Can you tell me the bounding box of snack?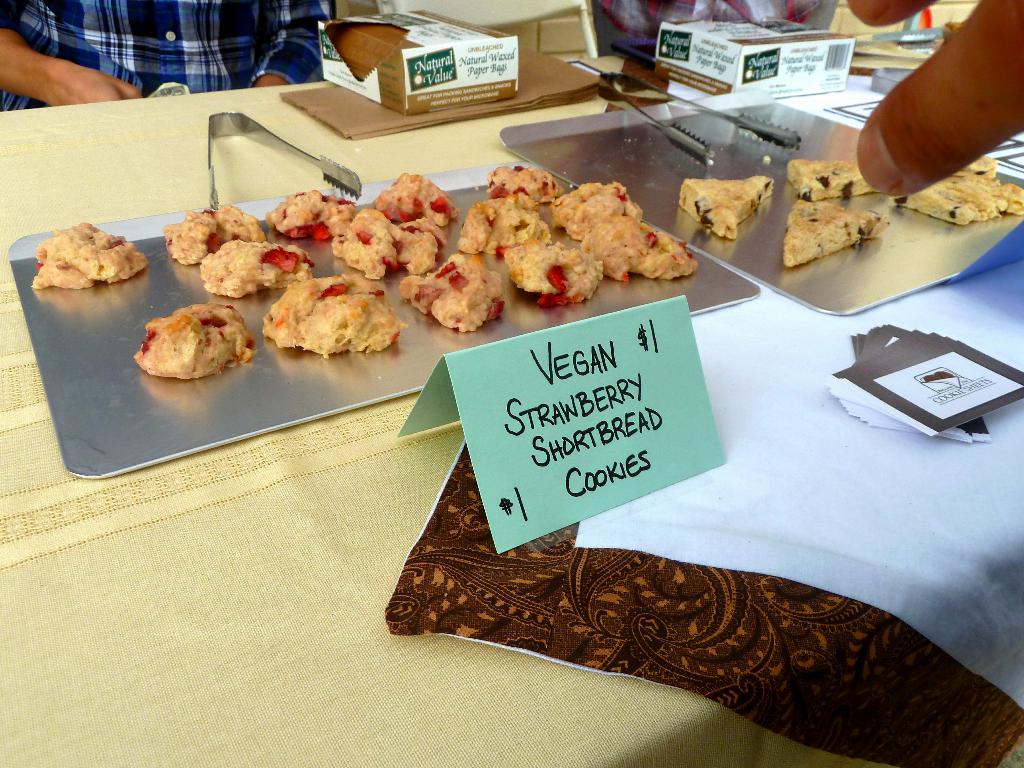
[898, 156, 1023, 226].
